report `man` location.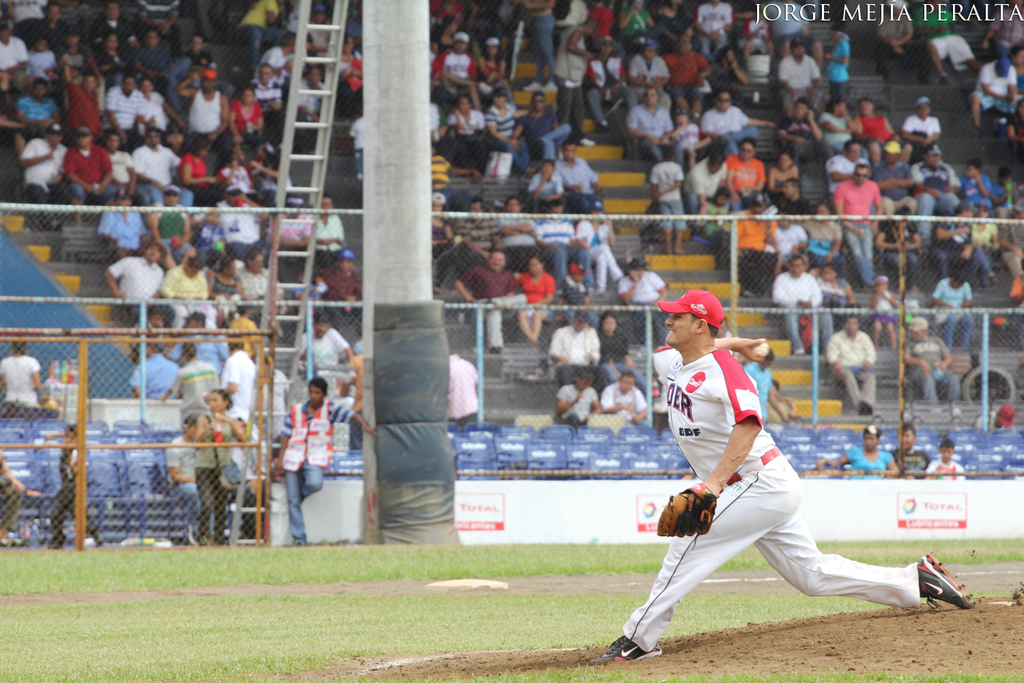
Report: {"left": 134, "top": 130, "right": 182, "bottom": 214}.
